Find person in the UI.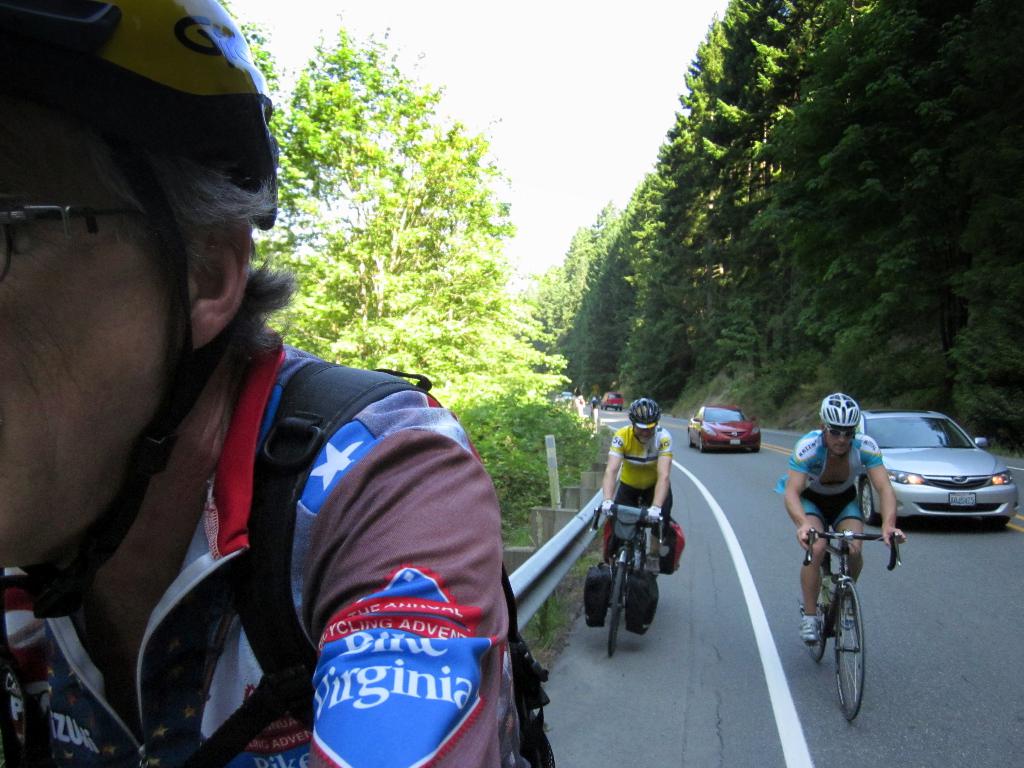
UI element at x1=601, y1=399, x2=671, y2=584.
